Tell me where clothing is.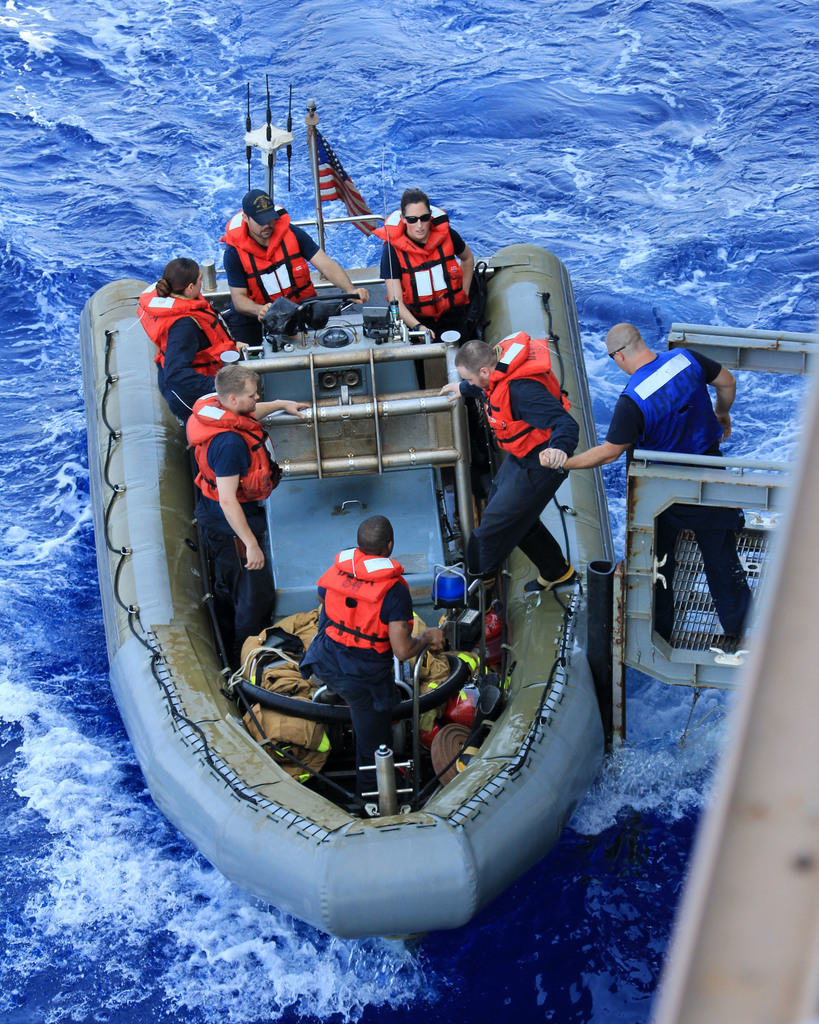
clothing is at [462, 287, 602, 595].
